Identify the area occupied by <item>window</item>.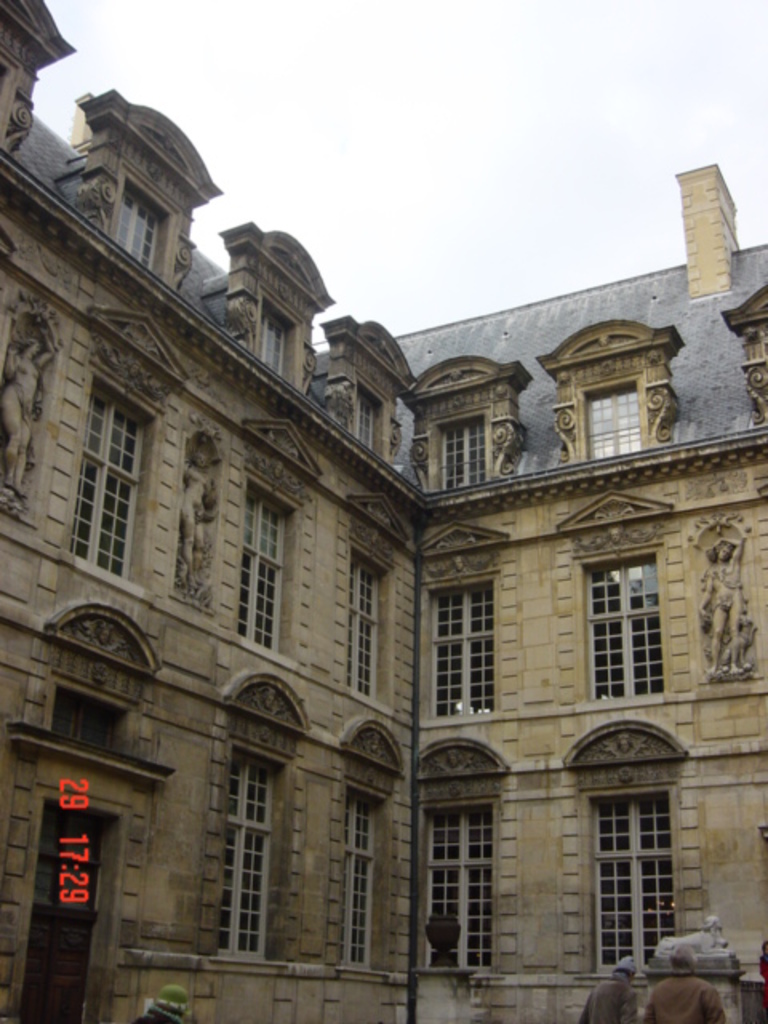
Area: left=434, top=813, right=493, bottom=970.
